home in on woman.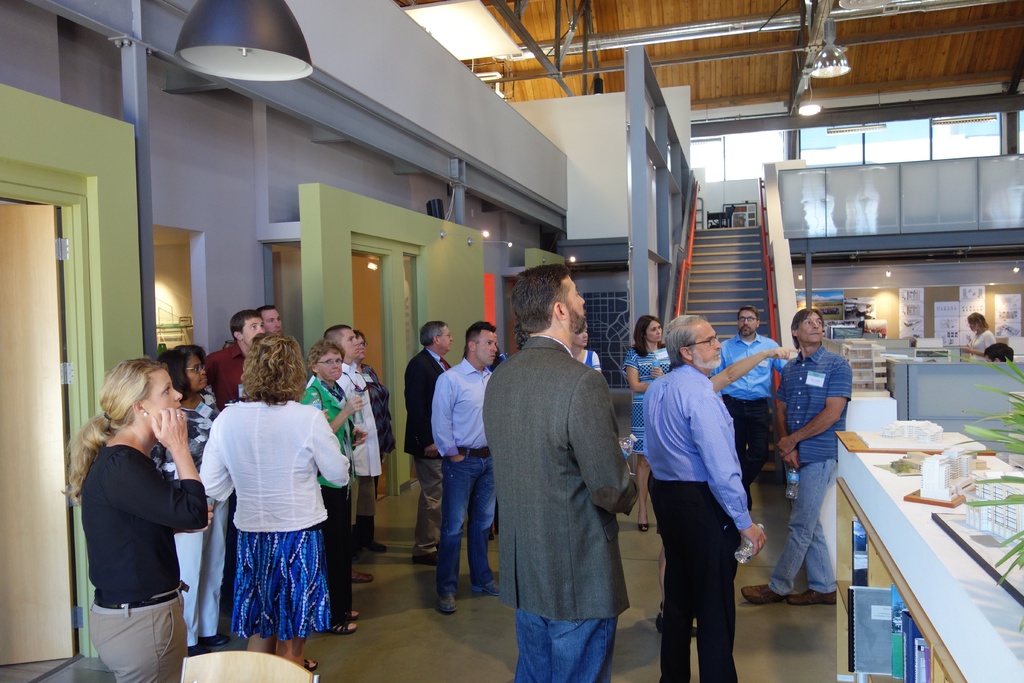
Homed in at 299 336 371 631.
